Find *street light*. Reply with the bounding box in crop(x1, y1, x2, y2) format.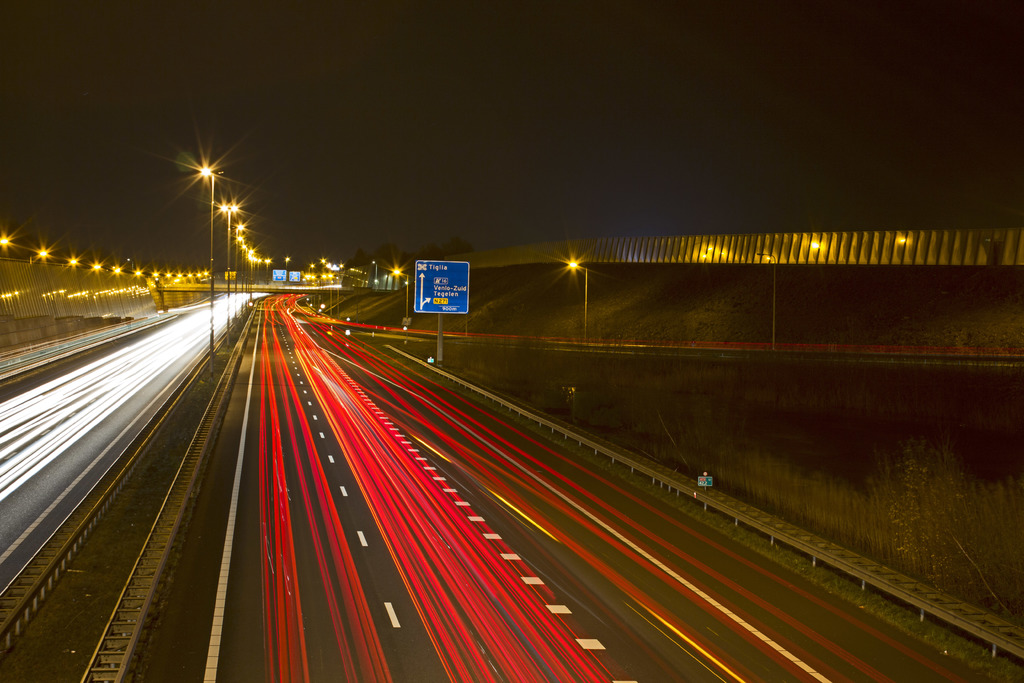
crop(388, 267, 415, 327).
